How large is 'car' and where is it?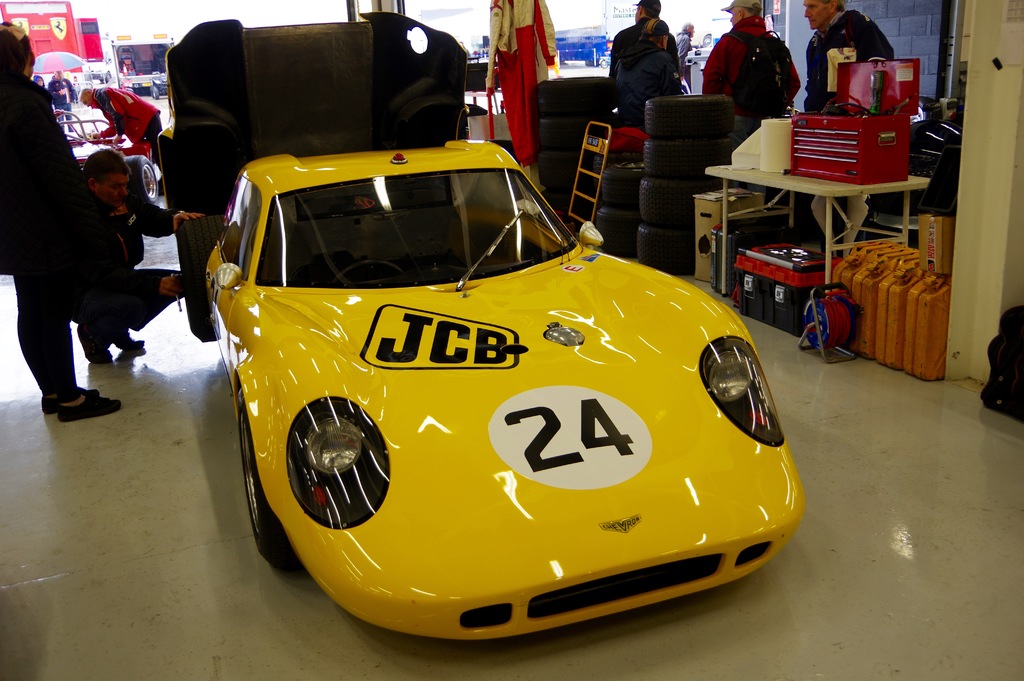
Bounding box: pyautogui.locateOnScreen(54, 104, 158, 221).
